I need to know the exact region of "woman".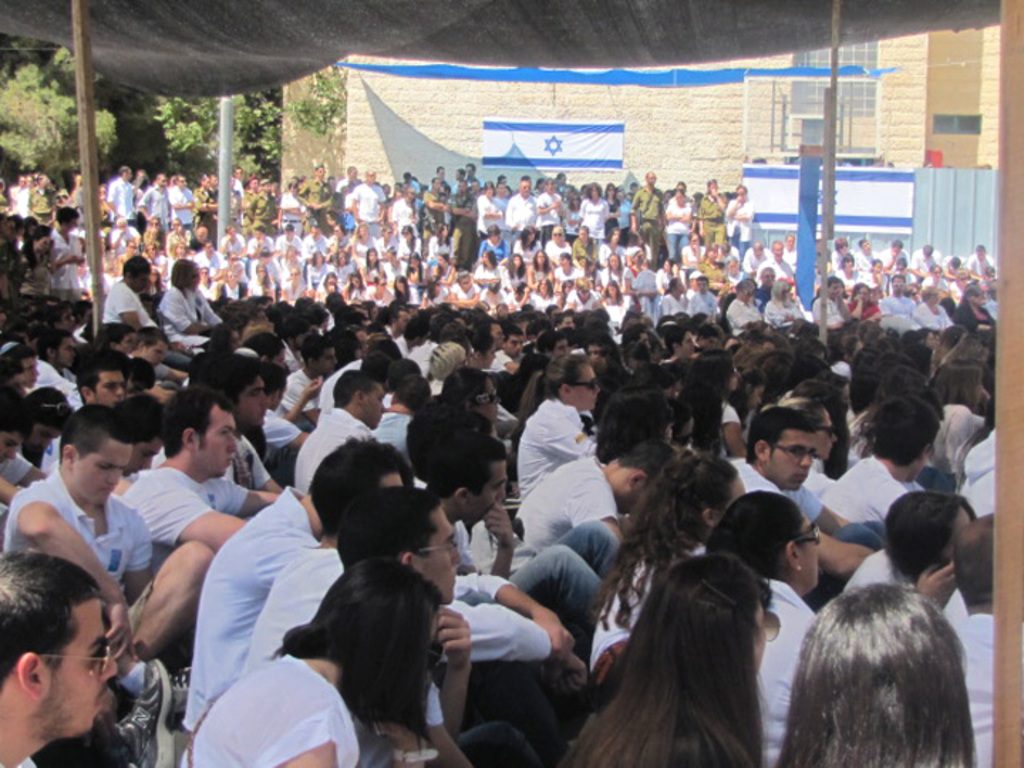
Region: (x1=781, y1=397, x2=842, y2=491).
